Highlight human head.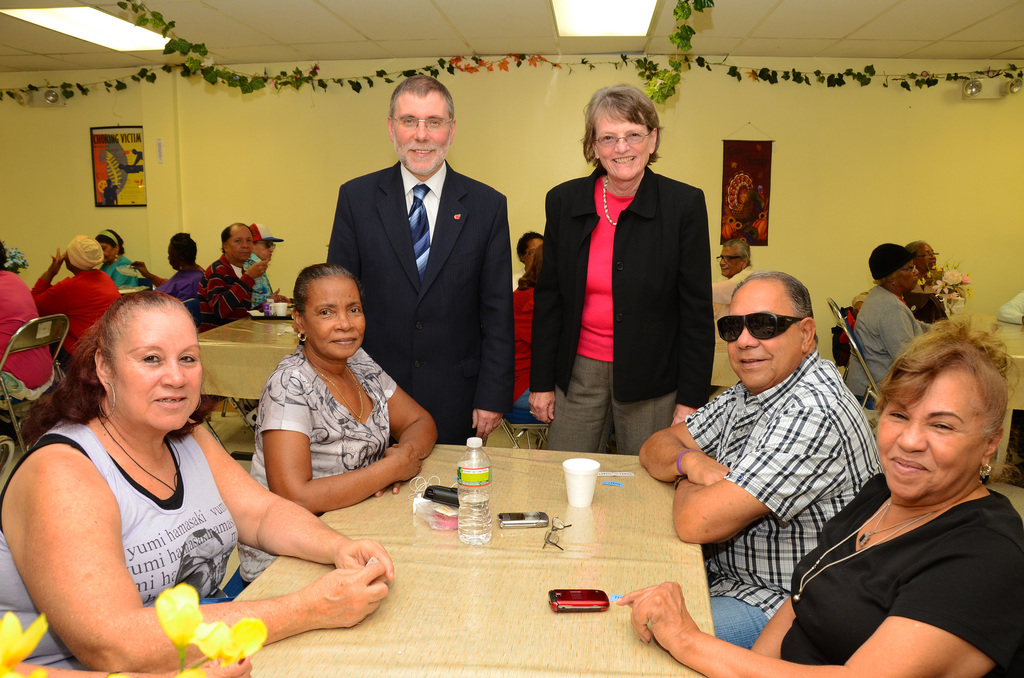
Highlighted region: (x1=292, y1=264, x2=366, y2=359).
